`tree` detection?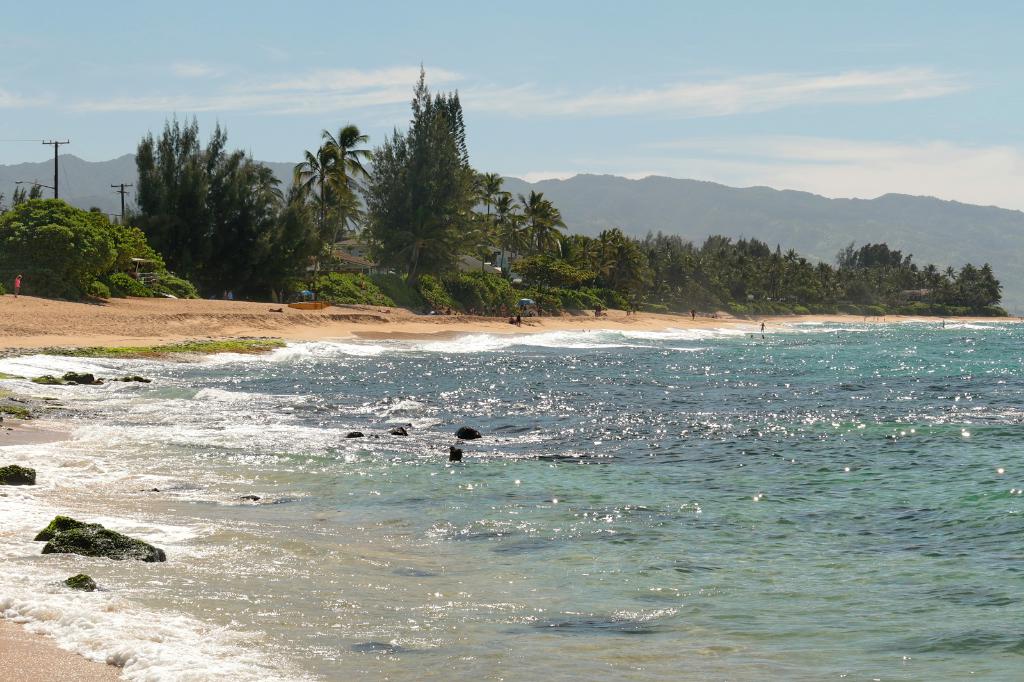
Rect(586, 223, 655, 320)
